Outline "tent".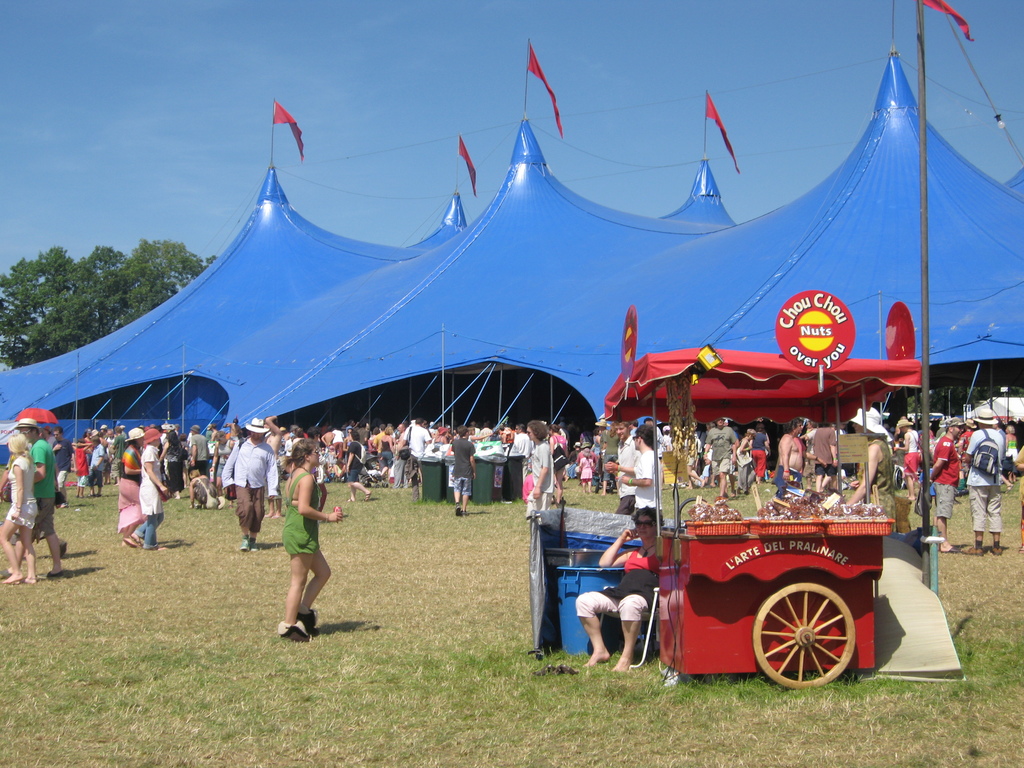
Outline: [230, 118, 647, 469].
